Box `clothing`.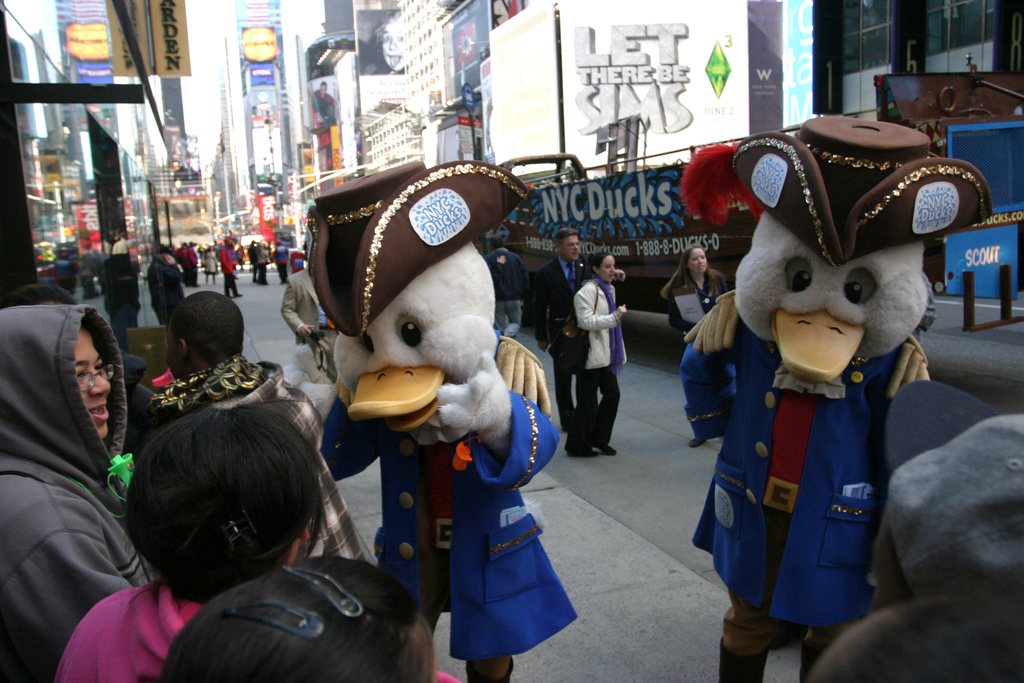
[x1=539, y1=256, x2=594, y2=431].
